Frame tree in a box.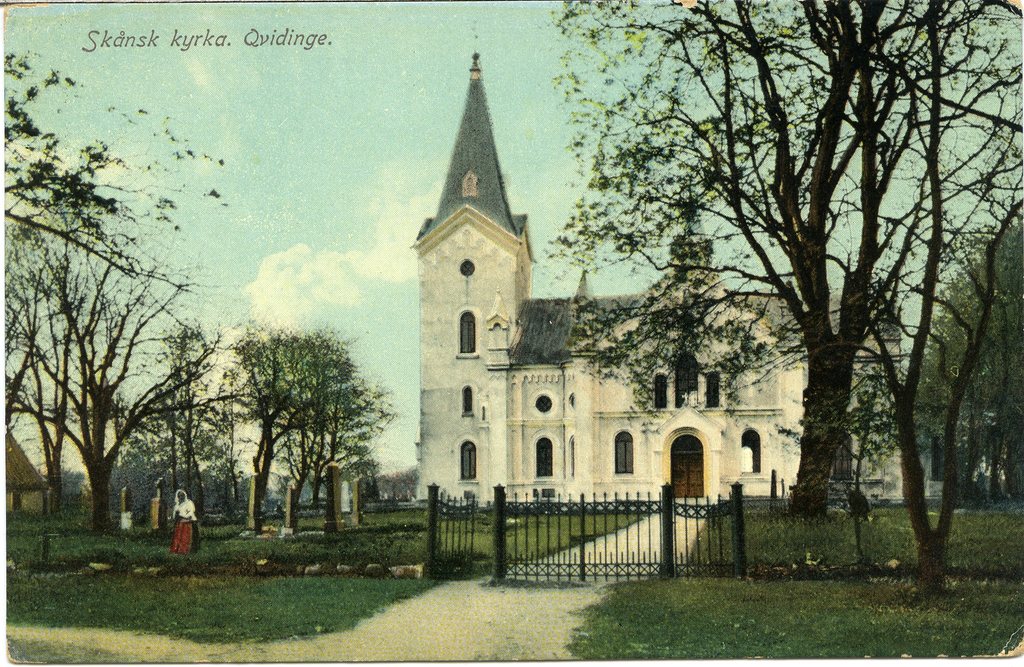
(left=142, top=318, right=253, bottom=518).
